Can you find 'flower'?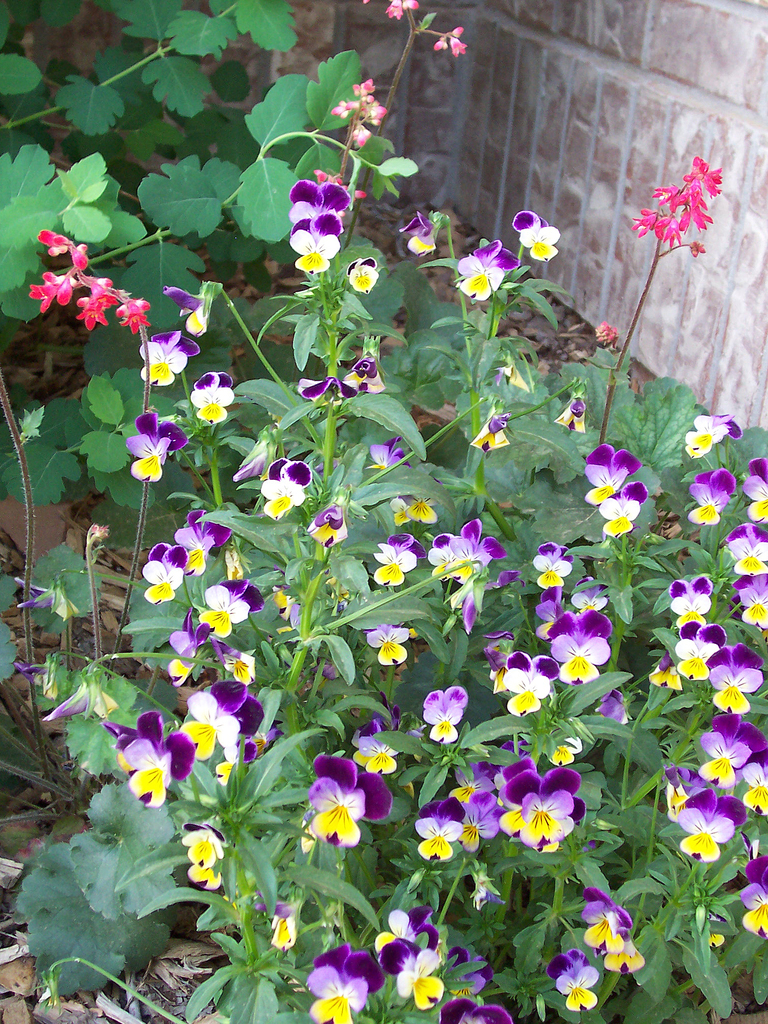
Yes, bounding box: [424, 519, 520, 634].
